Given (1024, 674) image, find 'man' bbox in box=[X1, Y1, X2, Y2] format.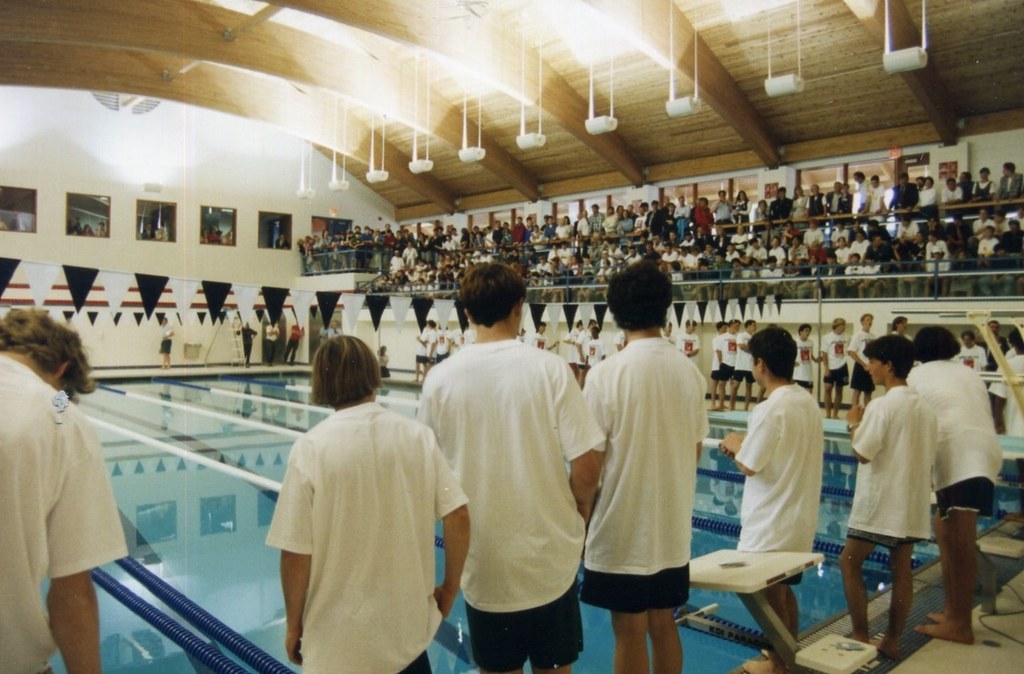
box=[969, 206, 996, 255].
